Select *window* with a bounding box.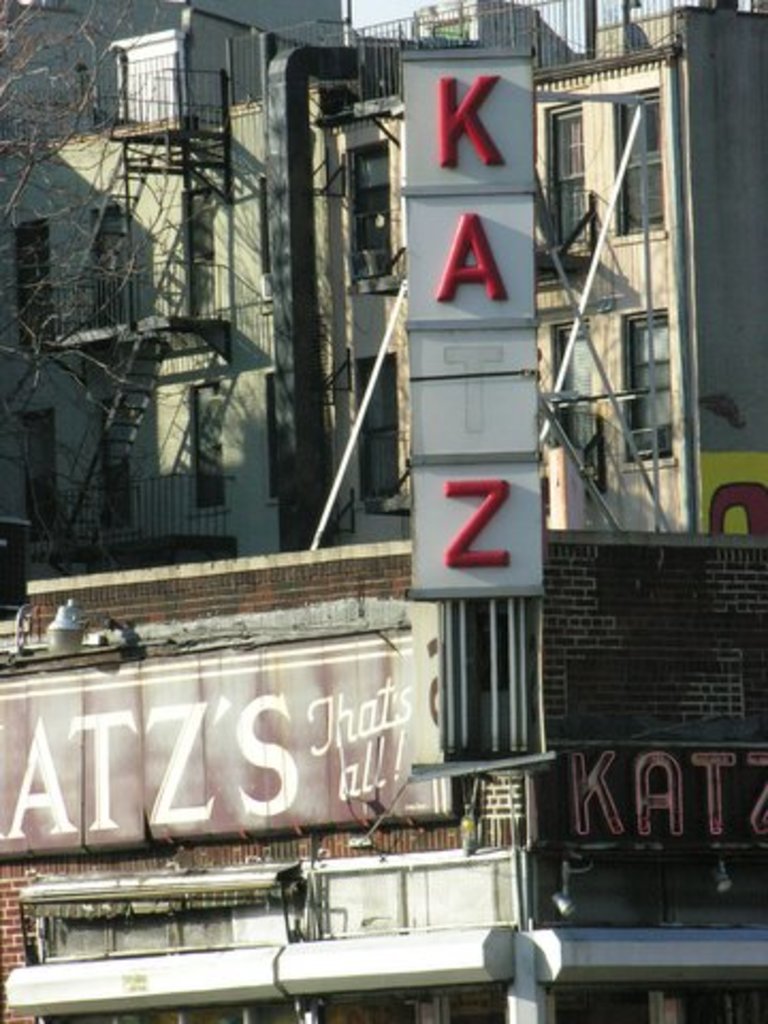
box=[15, 213, 55, 341].
